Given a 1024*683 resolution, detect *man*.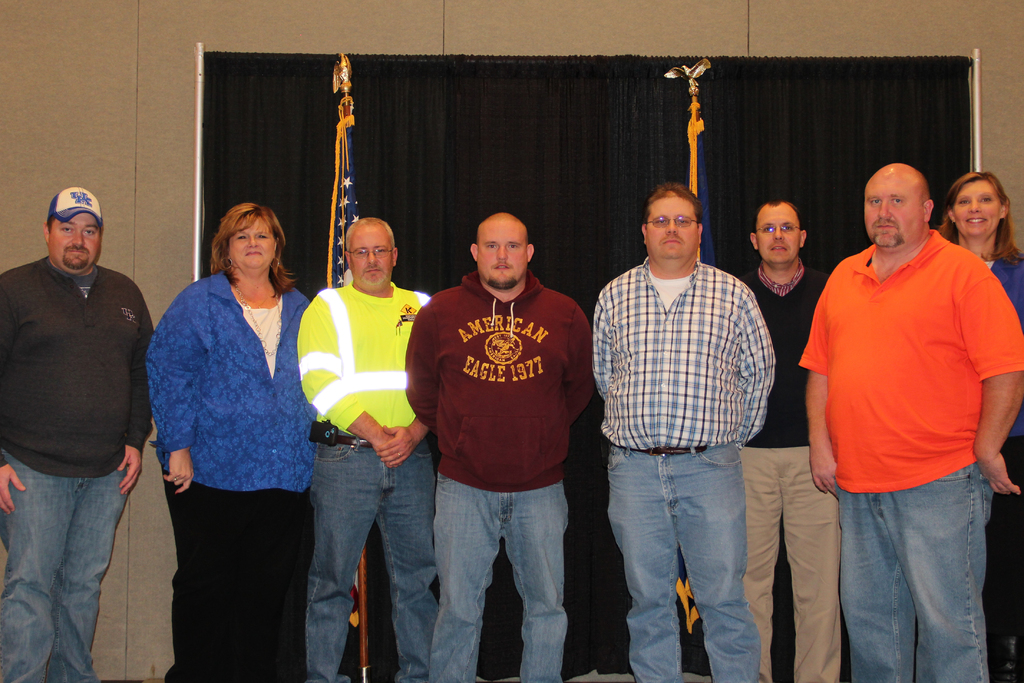
588:181:776:682.
